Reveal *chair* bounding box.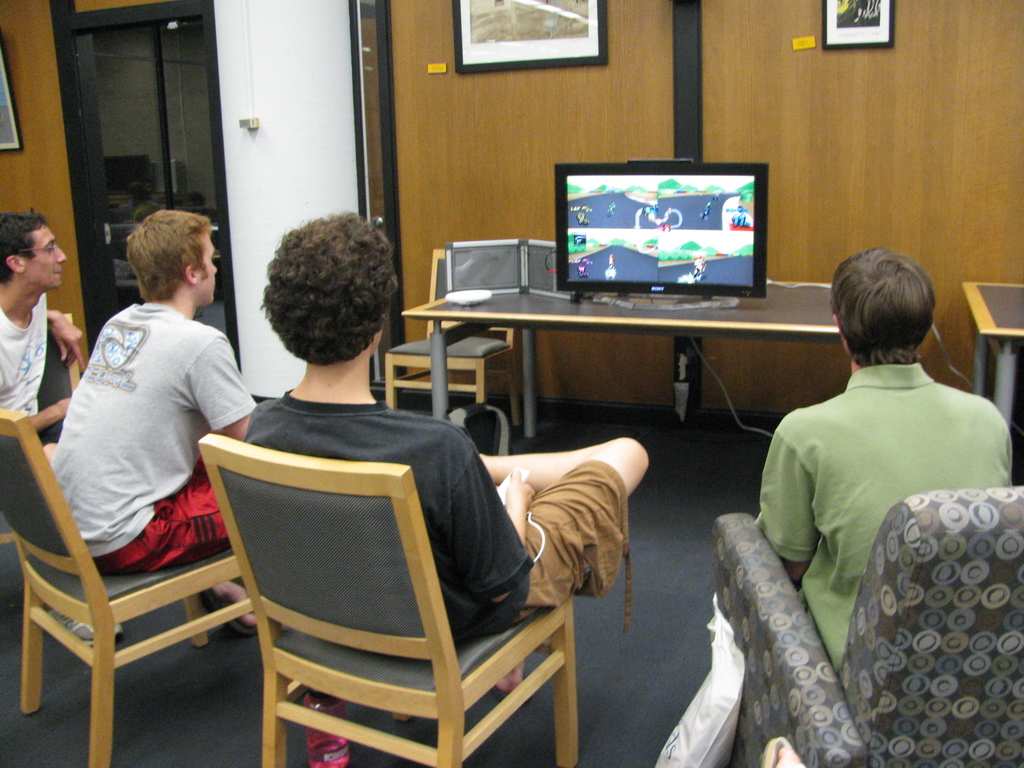
Revealed: [715,483,1023,767].
